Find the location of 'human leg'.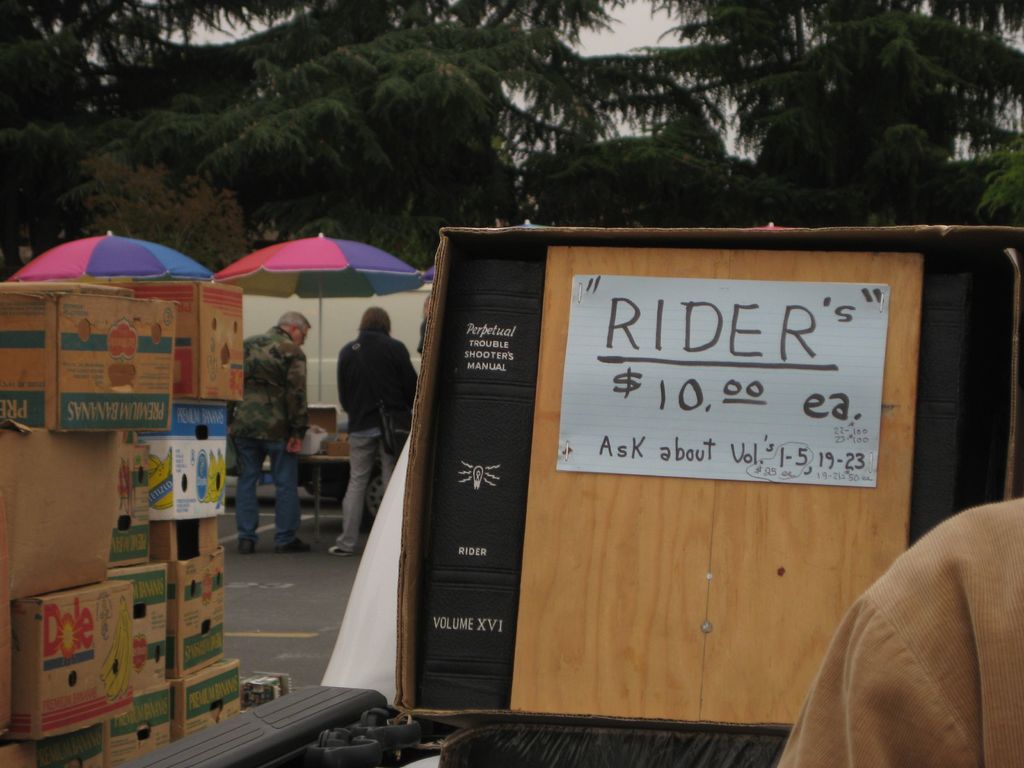
Location: crop(267, 424, 316, 552).
